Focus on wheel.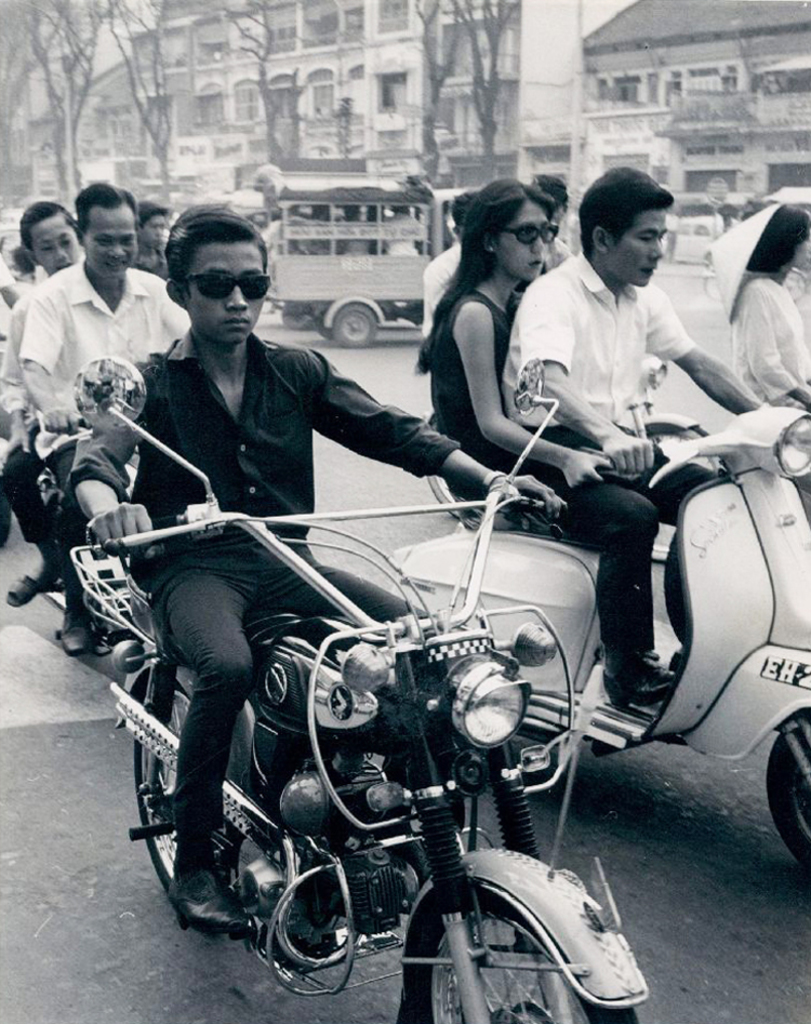
Focused at [400, 877, 631, 1008].
